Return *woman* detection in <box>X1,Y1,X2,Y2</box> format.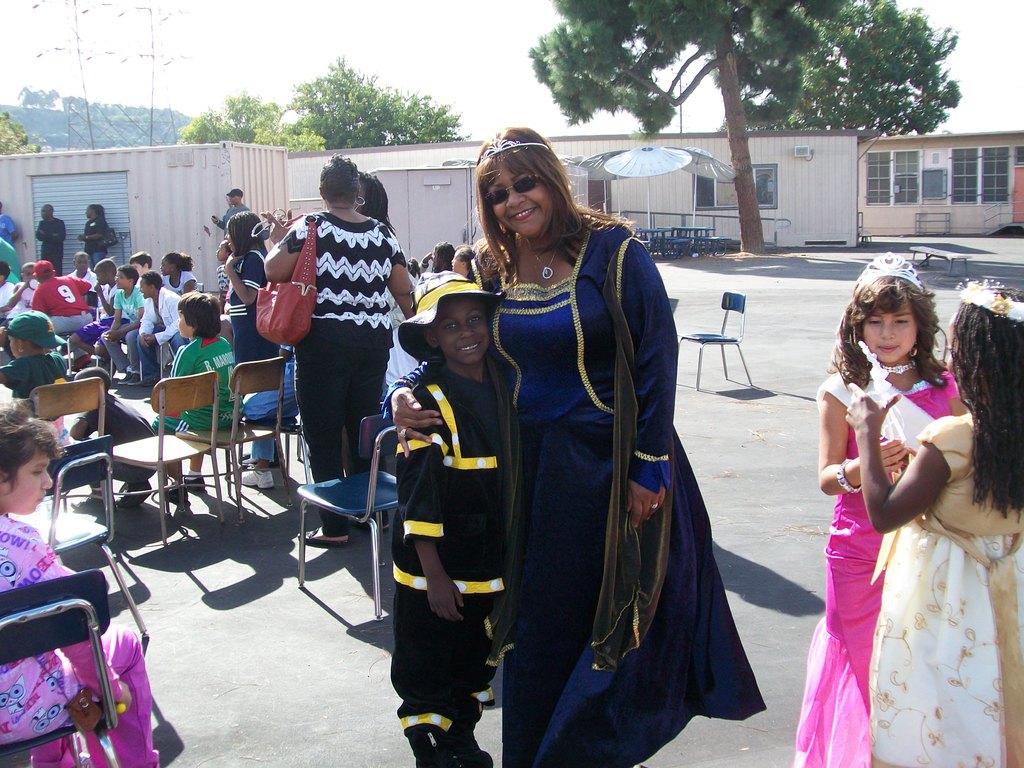
<box>351,167,428,414</box>.
